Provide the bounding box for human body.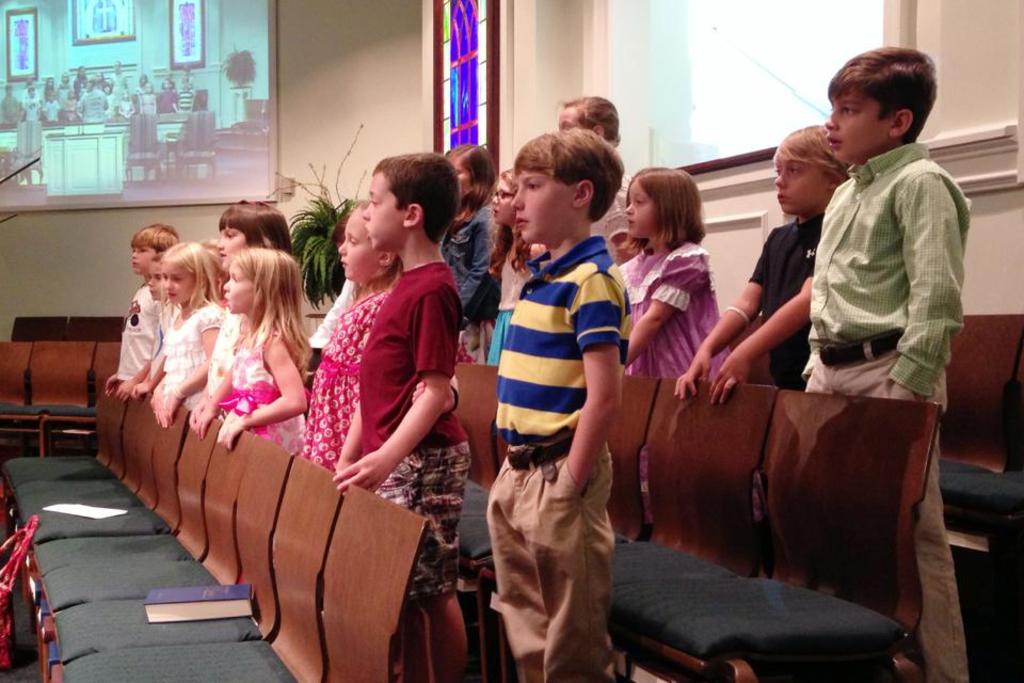
select_region(617, 238, 733, 515).
